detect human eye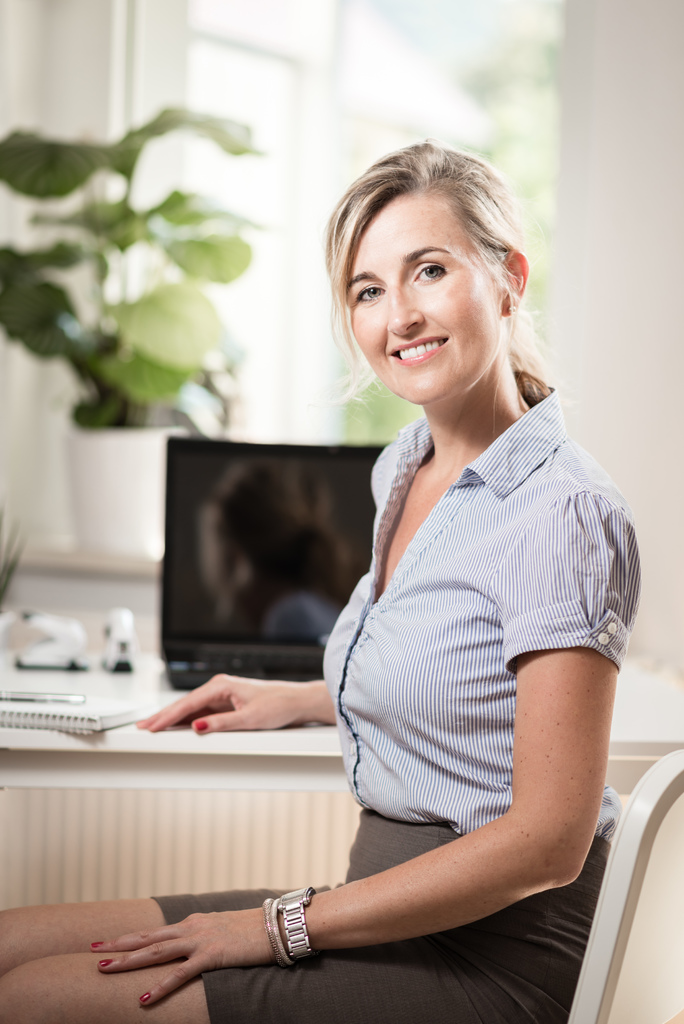
locate(413, 260, 450, 283)
